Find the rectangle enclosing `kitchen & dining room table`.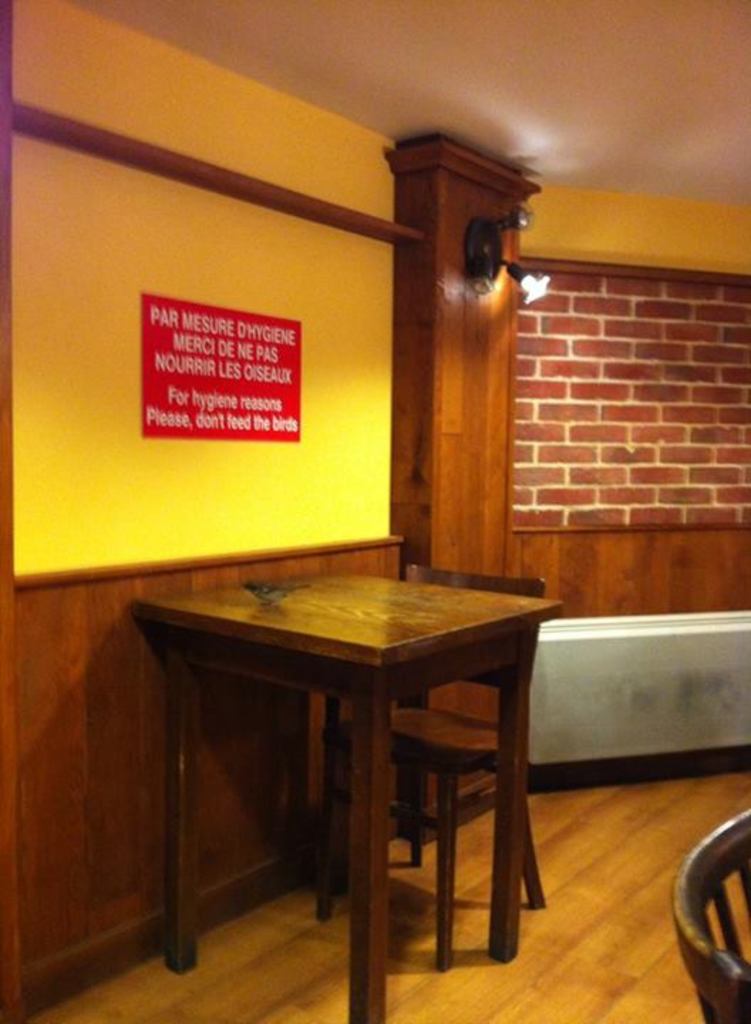
crop(108, 545, 616, 969).
